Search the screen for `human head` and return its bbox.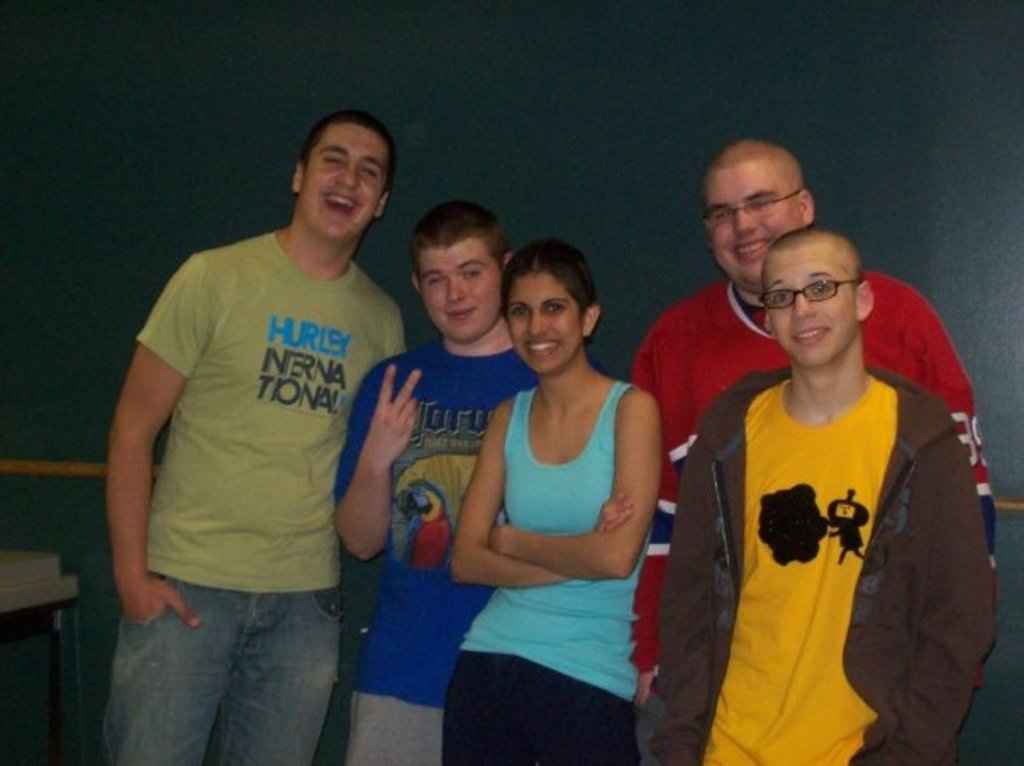
Found: box(288, 107, 395, 244).
